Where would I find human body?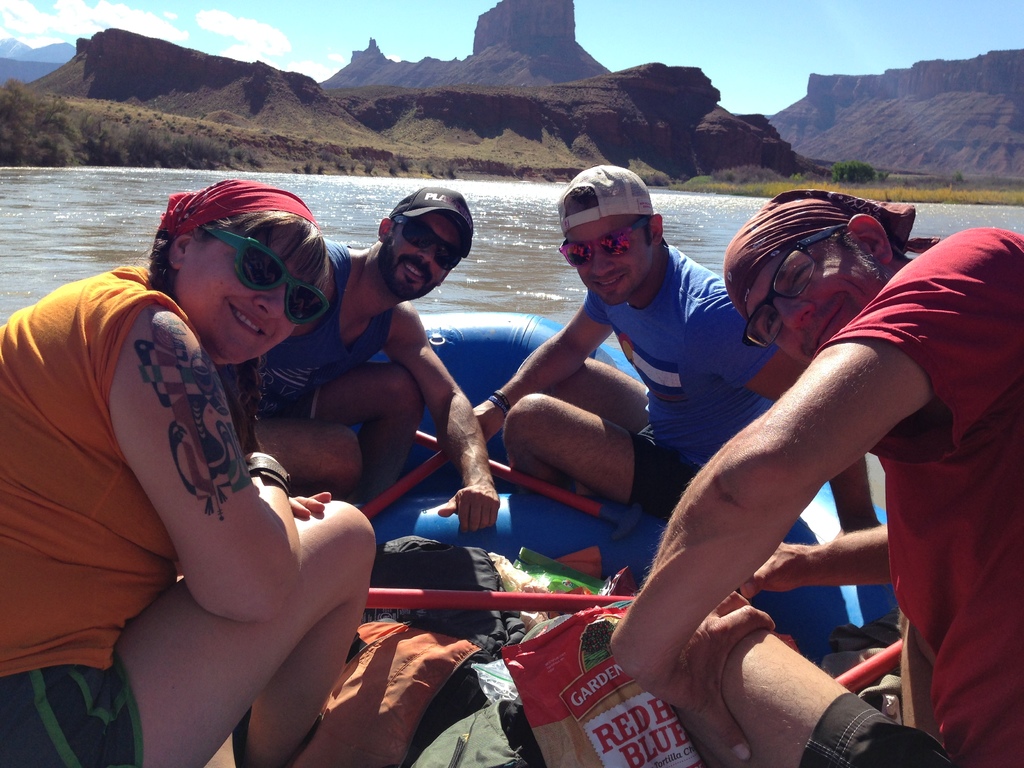
At box=[473, 161, 884, 536].
